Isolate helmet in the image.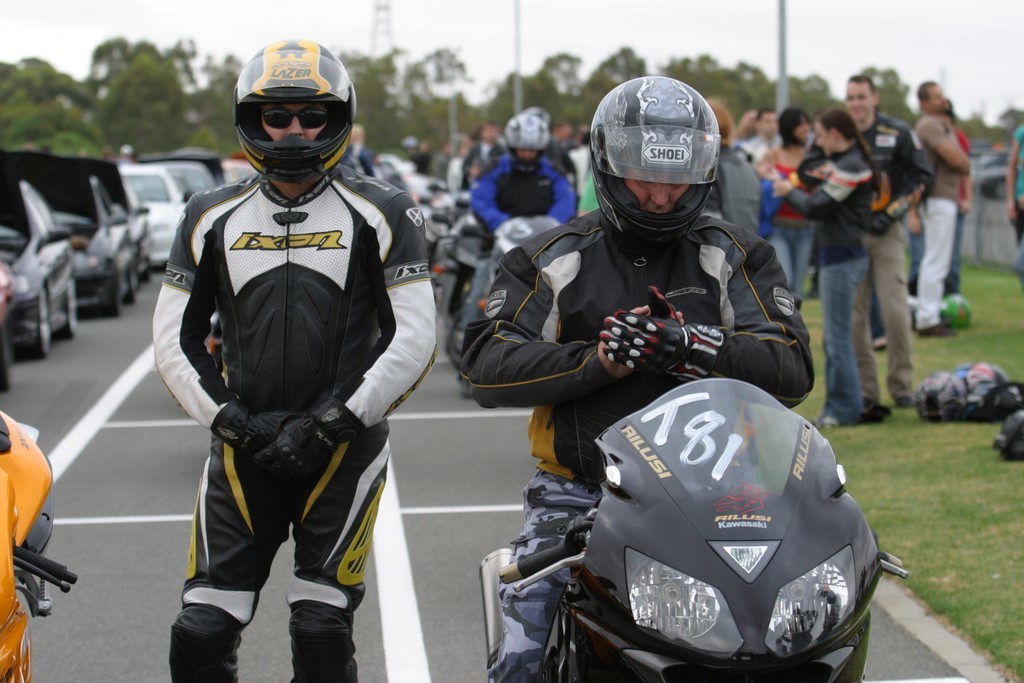
Isolated region: select_region(523, 105, 555, 138).
